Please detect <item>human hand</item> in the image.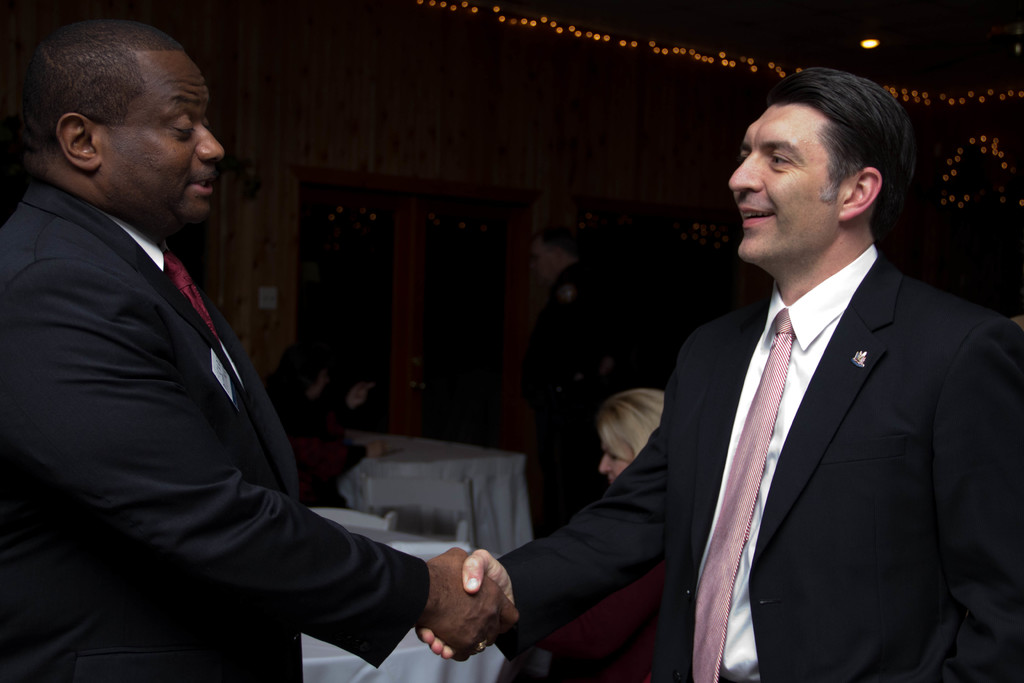
{"x1": 367, "y1": 440, "x2": 388, "y2": 462}.
